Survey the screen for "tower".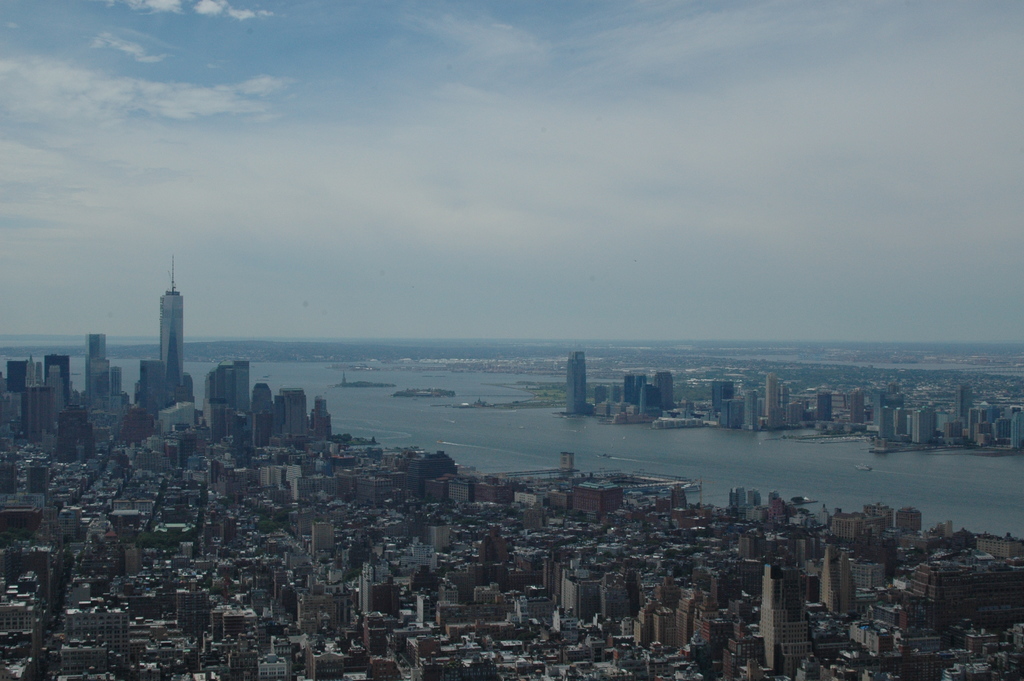
Survey found: box=[709, 376, 742, 411].
